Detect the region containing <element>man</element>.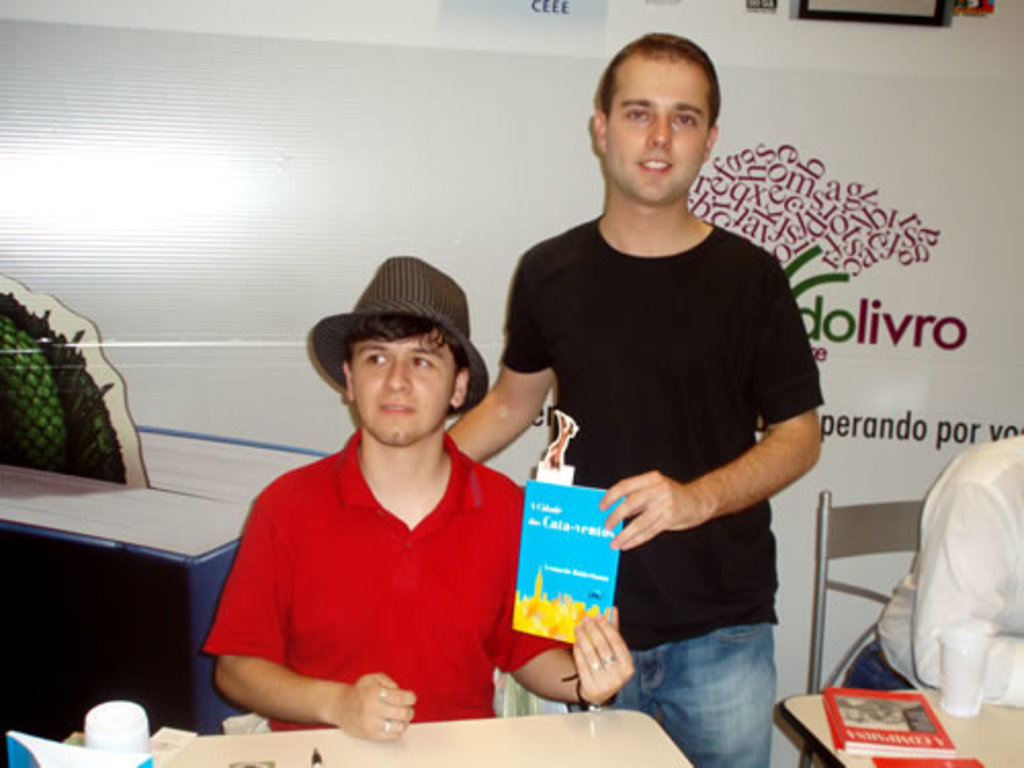
[440, 27, 827, 766].
